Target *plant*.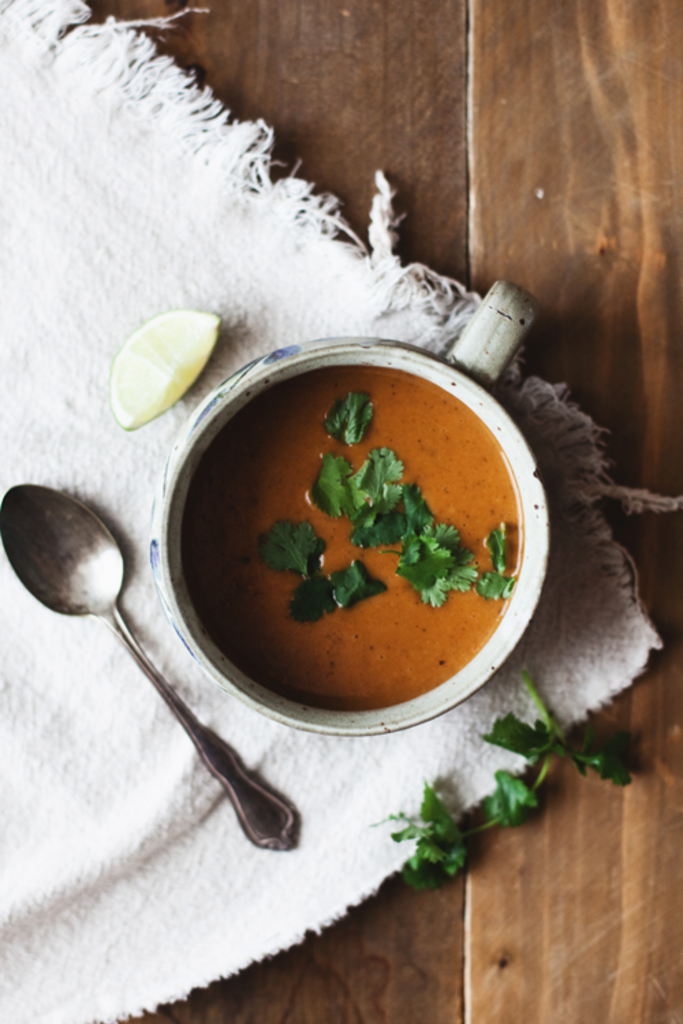
Target region: bbox(369, 673, 637, 893).
